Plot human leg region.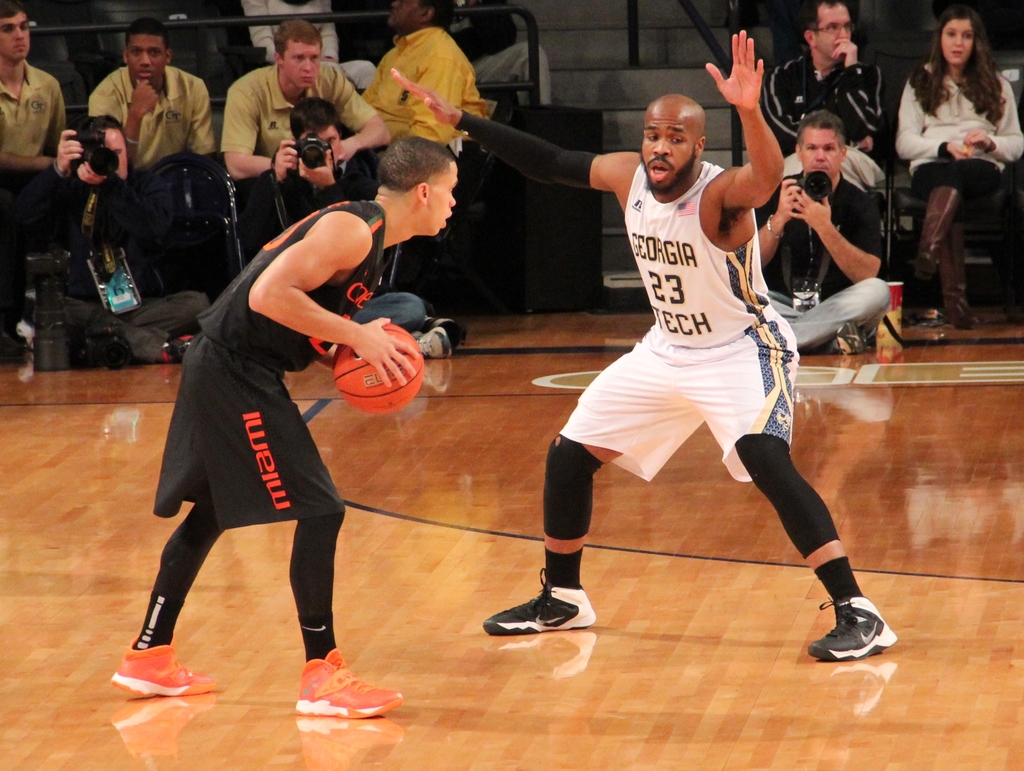
Plotted at [909,179,963,275].
